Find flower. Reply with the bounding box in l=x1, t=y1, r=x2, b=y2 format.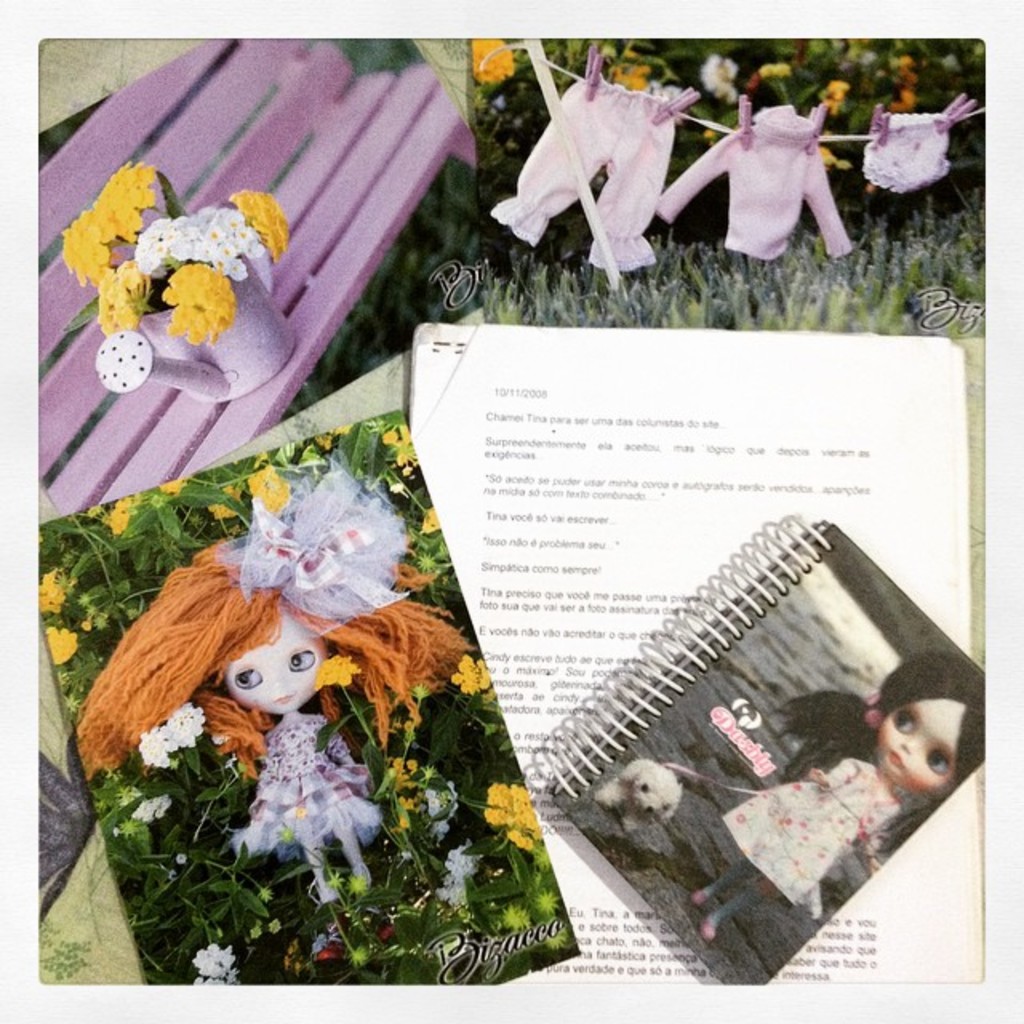
l=141, t=726, r=171, b=770.
